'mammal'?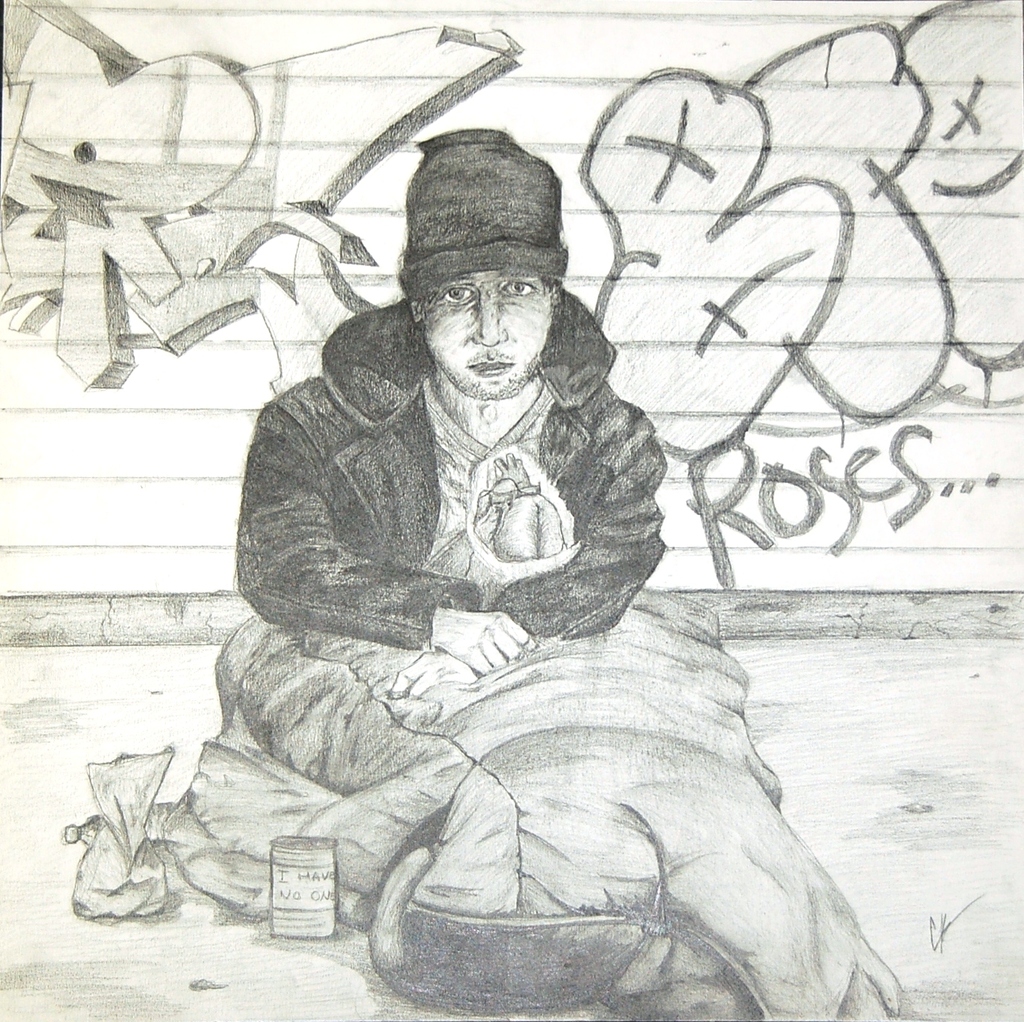
x1=152, y1=154, x2=839, y2=955
